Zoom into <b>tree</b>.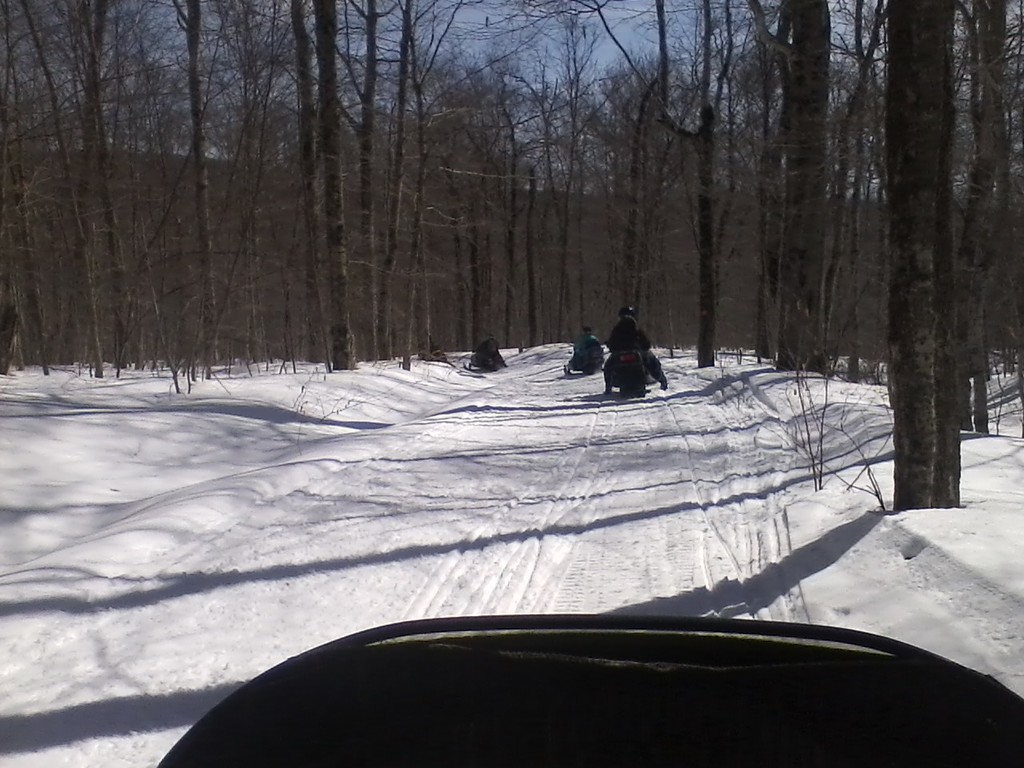
Zoom target: {"left": 863, "top": 0, "right": 1020, "bottom": 511}.
